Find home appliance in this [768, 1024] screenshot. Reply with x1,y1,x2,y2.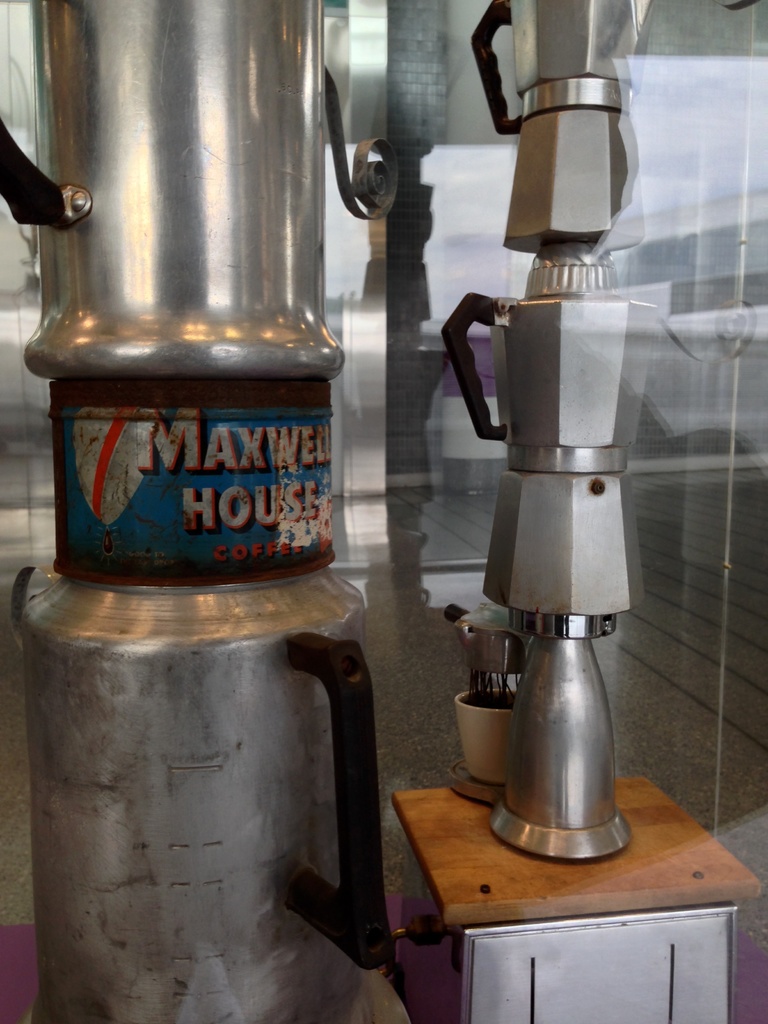
0,0,411,1023.
